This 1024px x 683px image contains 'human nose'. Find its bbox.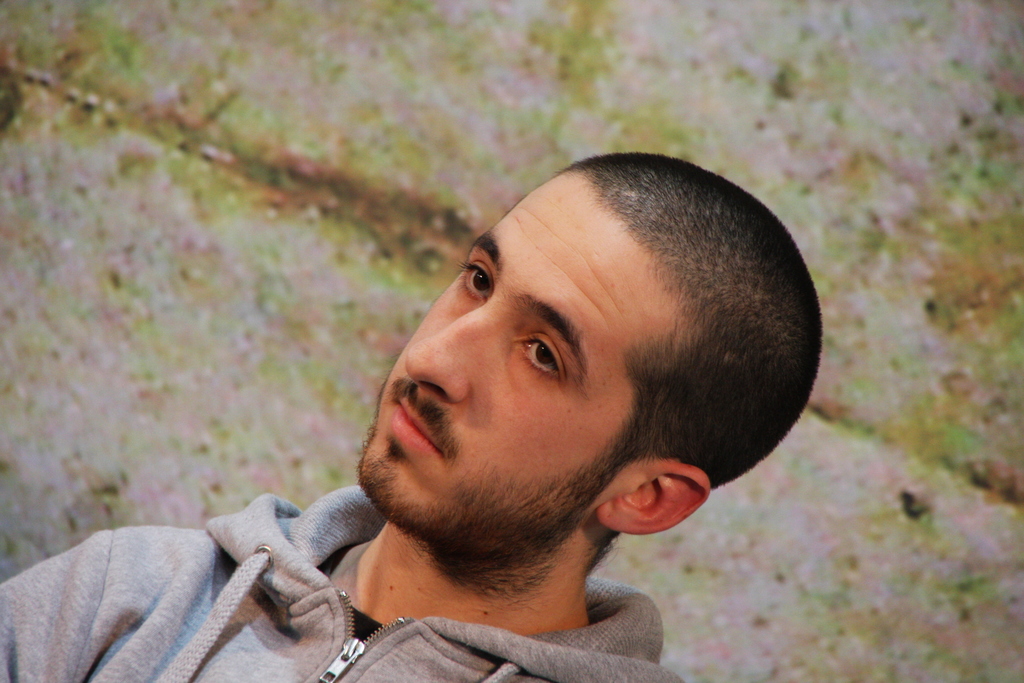
(409, 315, 483, 416).
